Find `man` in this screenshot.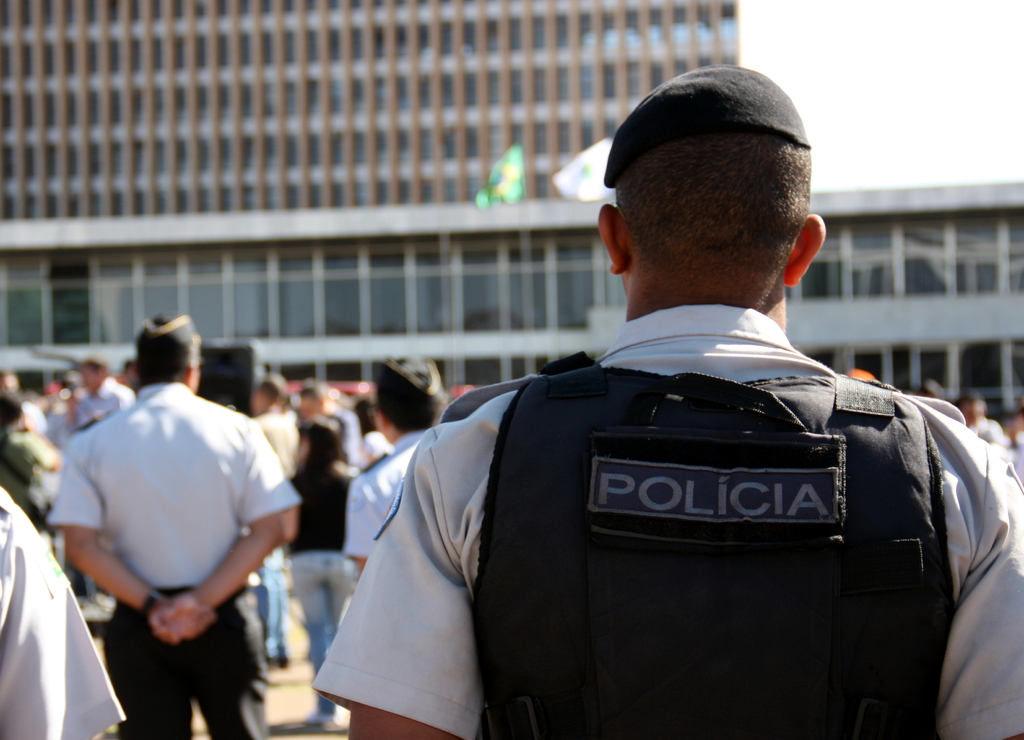
The bounding box for `man` is detection(292, 386, 367, 476).
